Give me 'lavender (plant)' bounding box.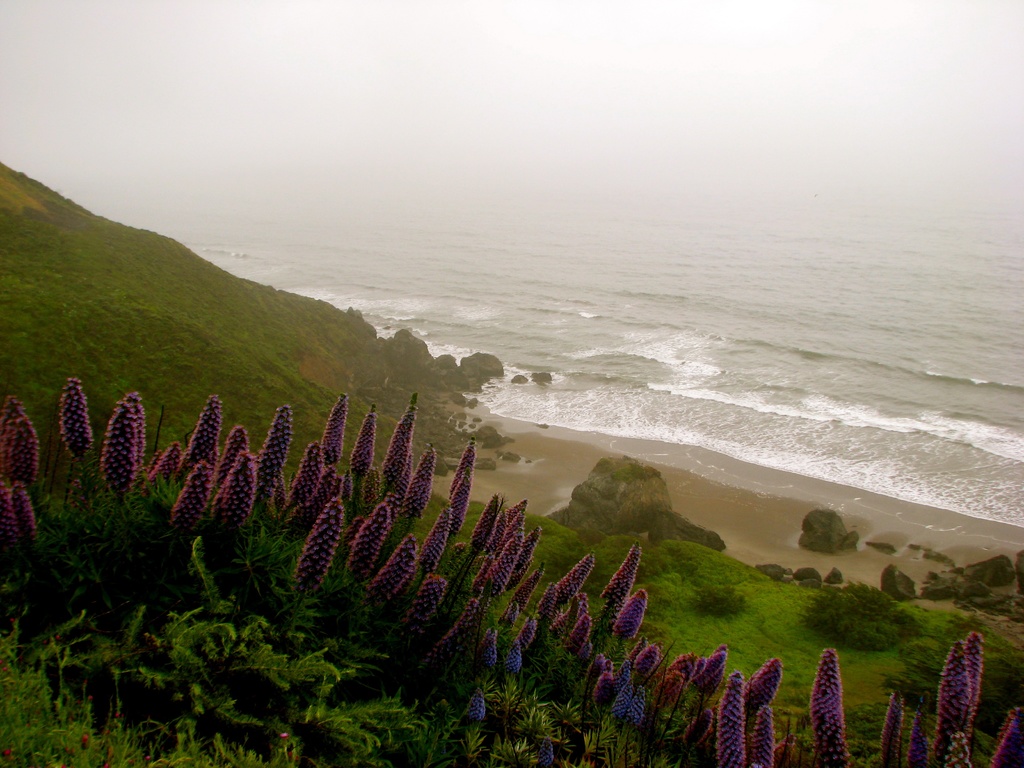
<bbox>450, 441, 471, 495</bbox>.
